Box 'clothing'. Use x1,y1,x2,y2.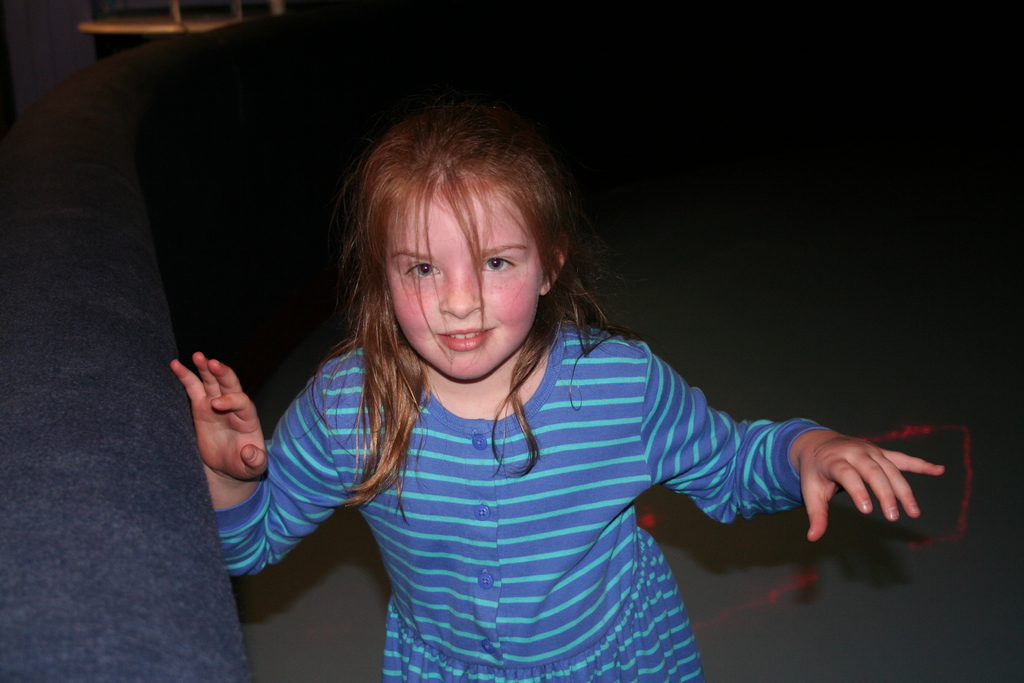
265,284,812,664.
